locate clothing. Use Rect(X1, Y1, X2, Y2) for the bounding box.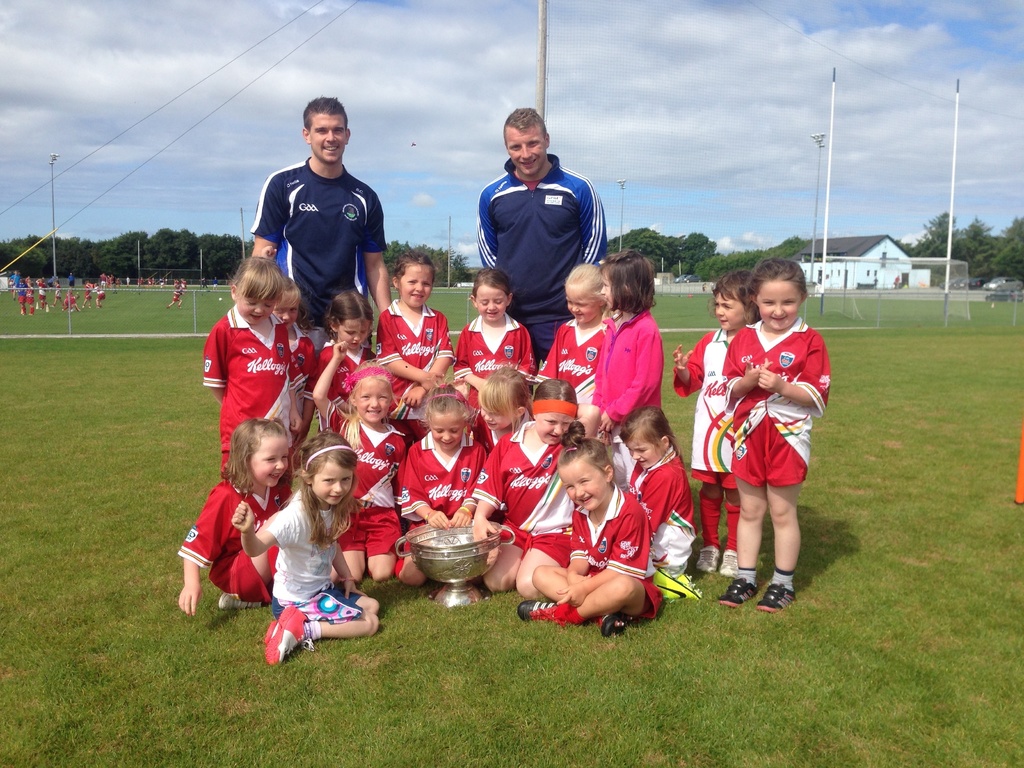
Rect(195, 303, 291, 472).
